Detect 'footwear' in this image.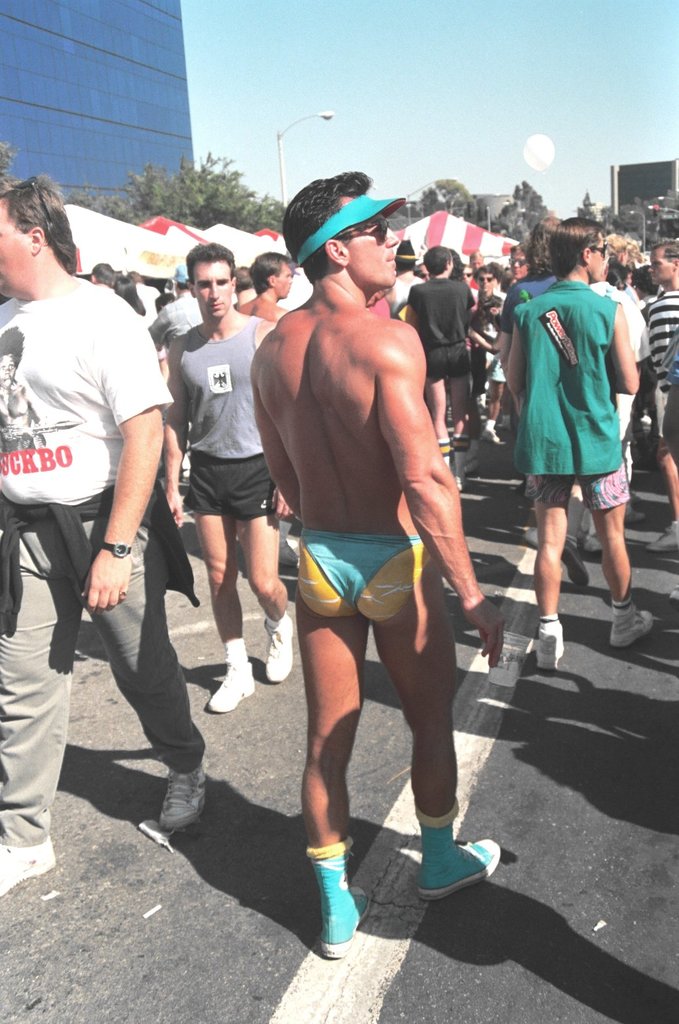
Detection: l=623, t=512, r=648, b=521.
